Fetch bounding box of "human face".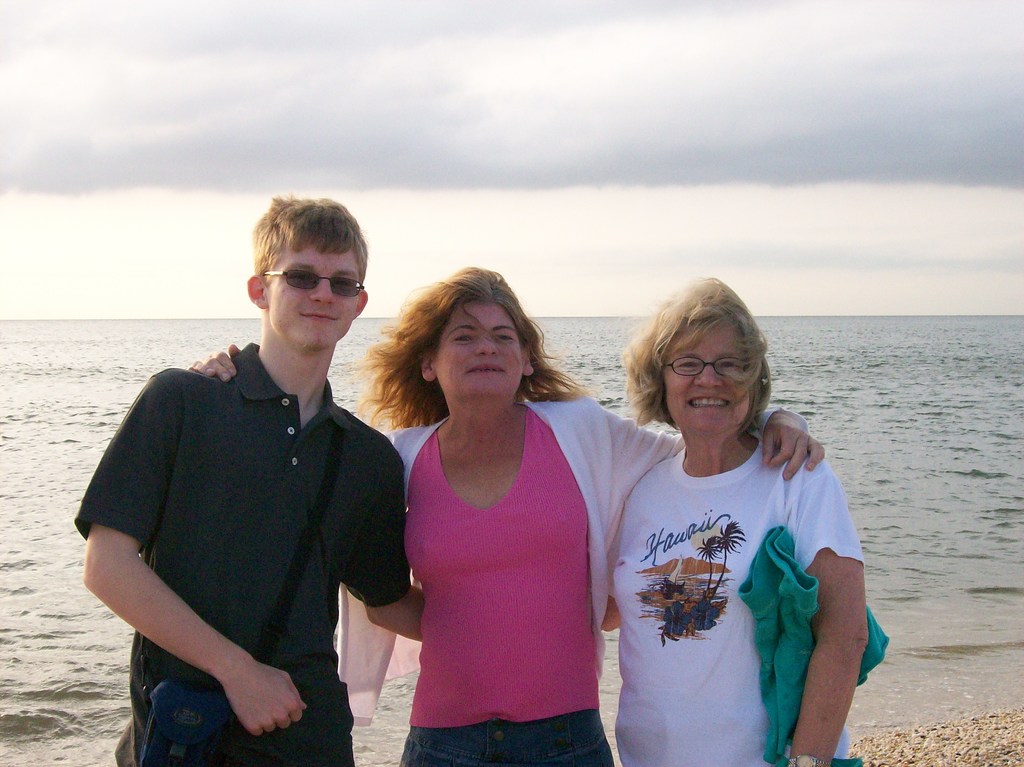
Bbox: BBox(264, 245, 360, 349).
